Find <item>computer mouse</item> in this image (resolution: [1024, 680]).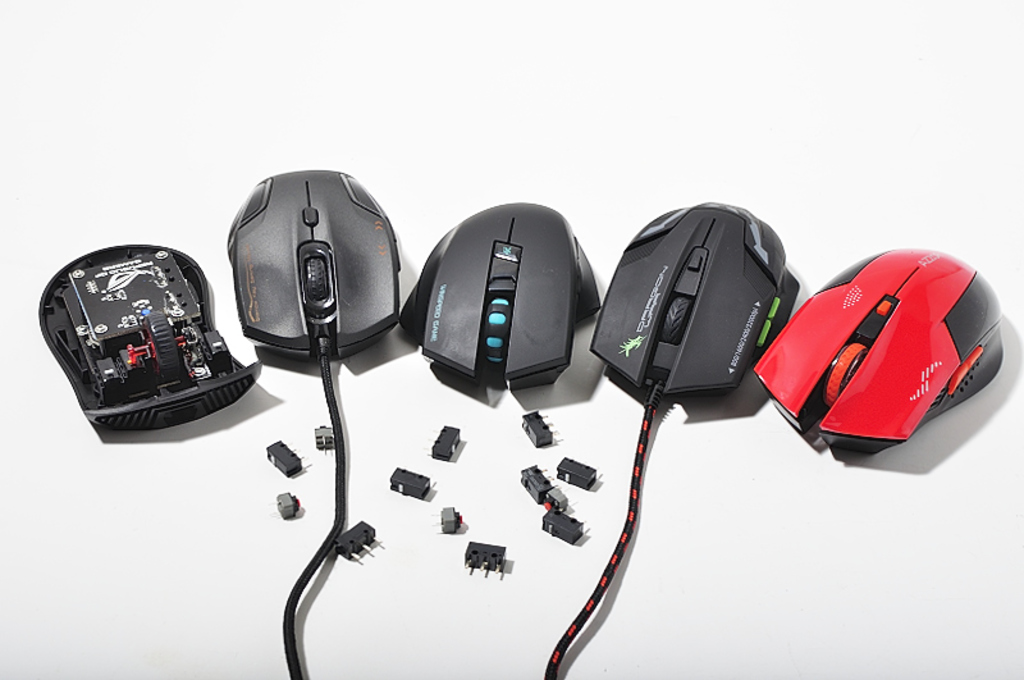
bbox(393, 196, 604, 392).
